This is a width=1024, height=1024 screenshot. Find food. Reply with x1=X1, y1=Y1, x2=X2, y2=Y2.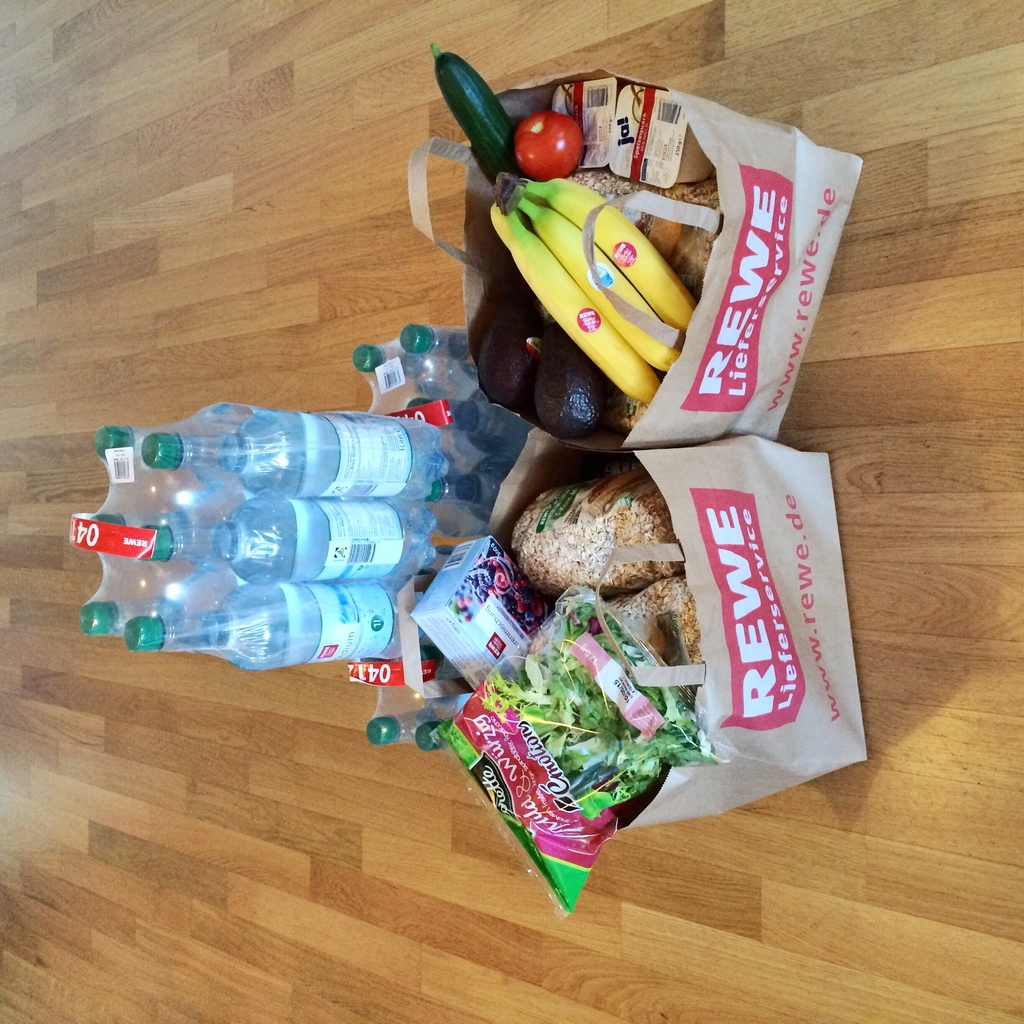
x1=531, y1=349, x2=607, y2=435.
